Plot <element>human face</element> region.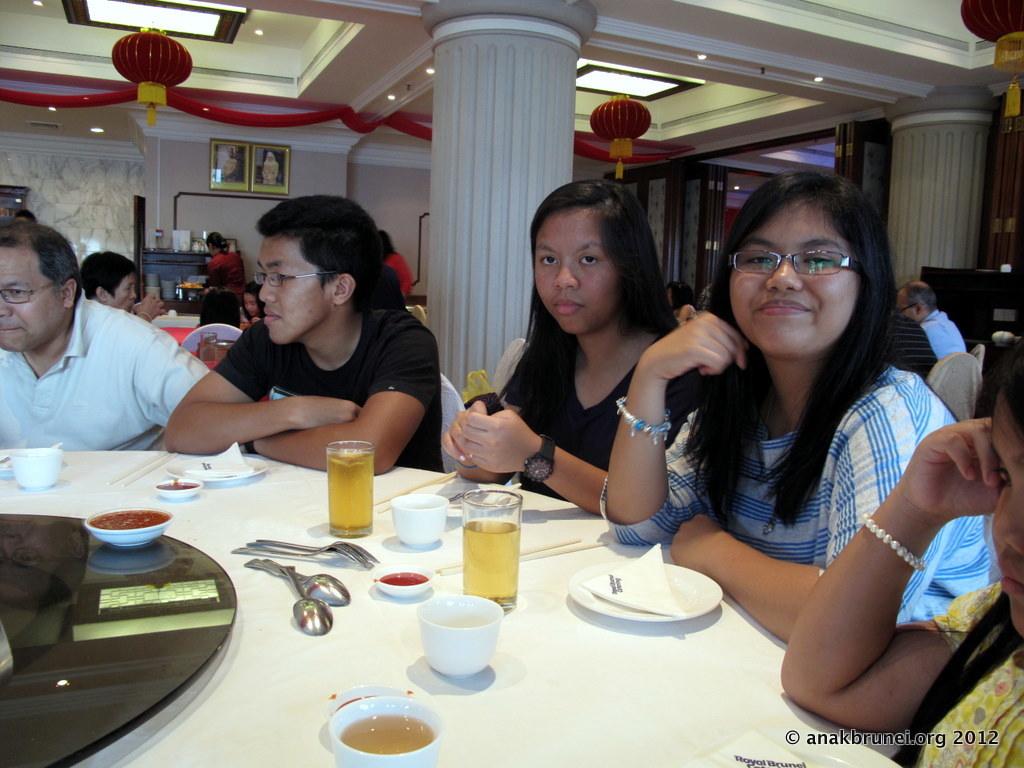
Plotted at crop(983, 397, 1023, 641).
